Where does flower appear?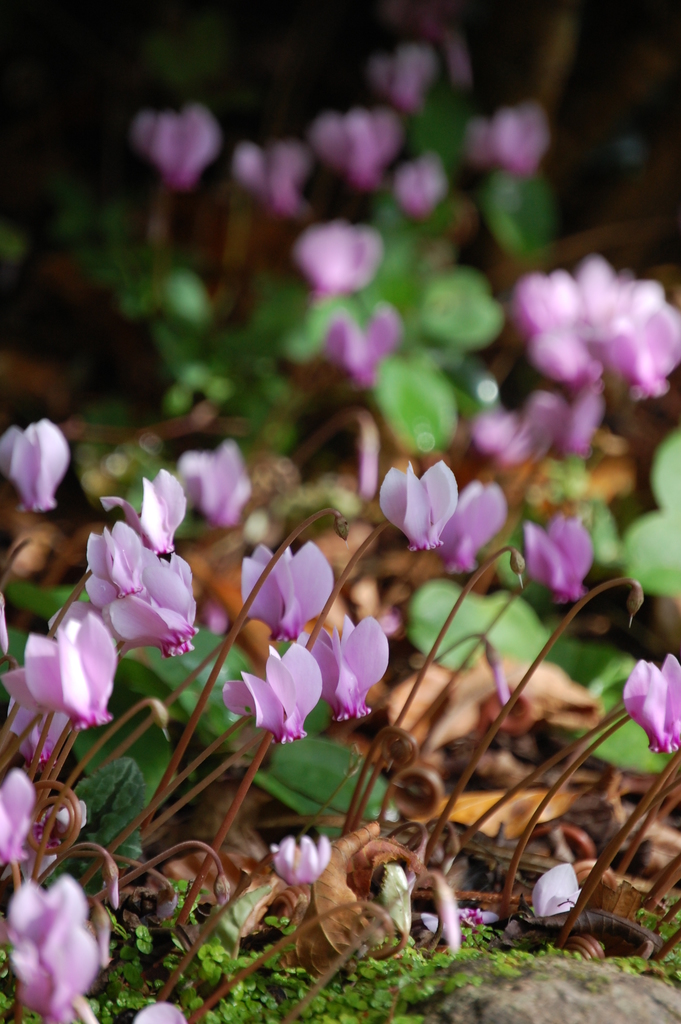
Appears at l=126, t=102, r=224, b=192.
